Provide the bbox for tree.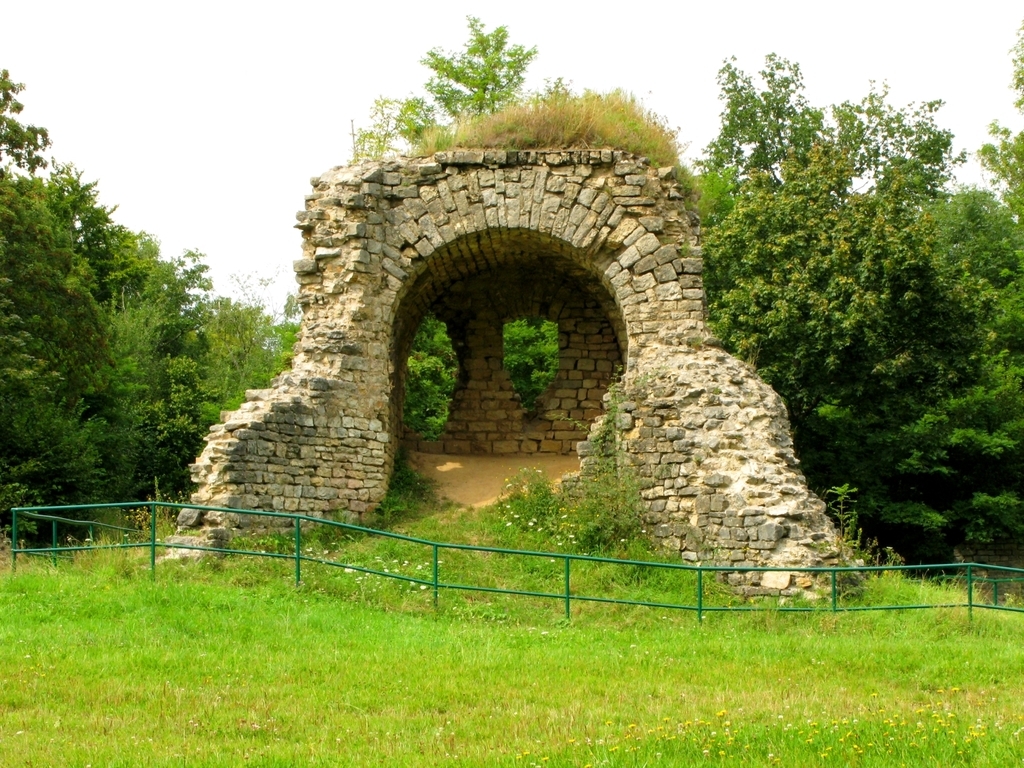
bbox=(402, 315, 460, 438).
